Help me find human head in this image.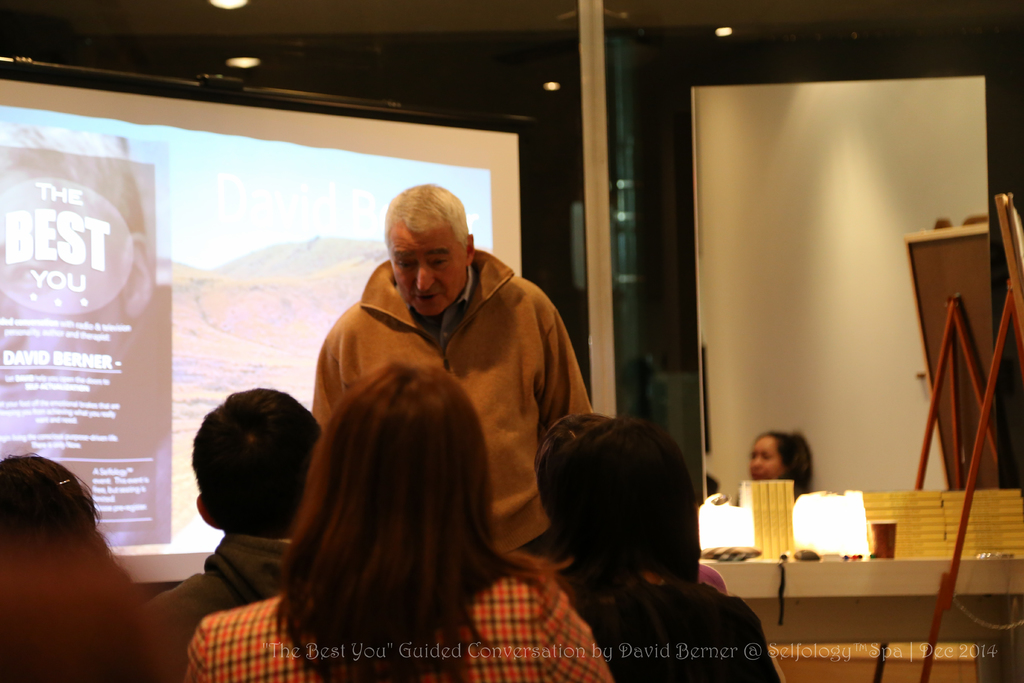
Found it: <region>0, 457, 104, 572</region>.
